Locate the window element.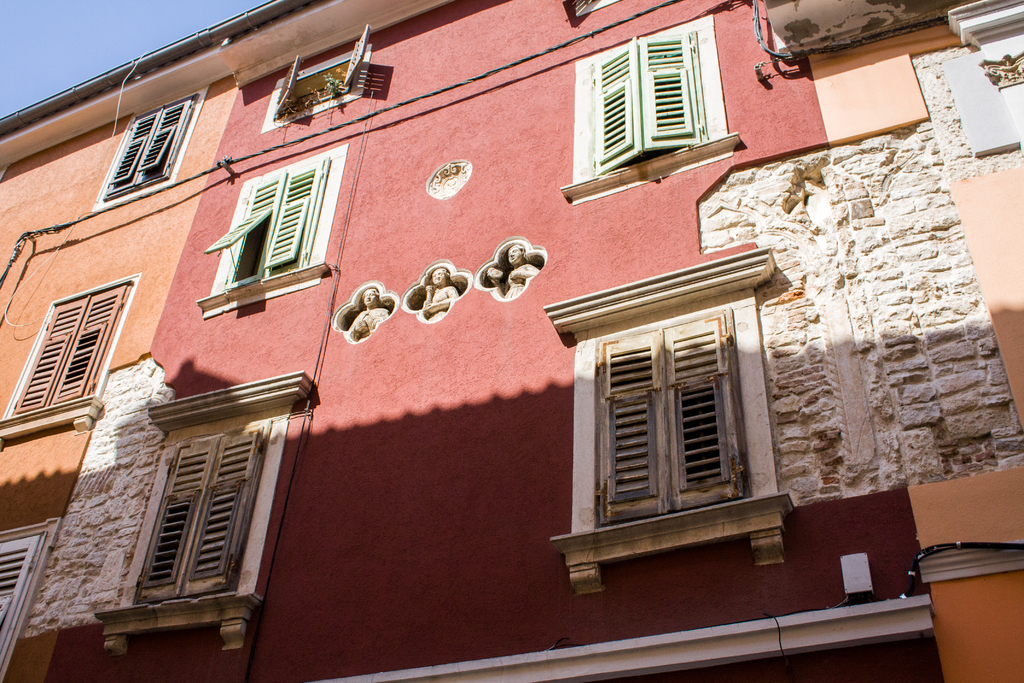
Element bbox: 268:26:372:115.
